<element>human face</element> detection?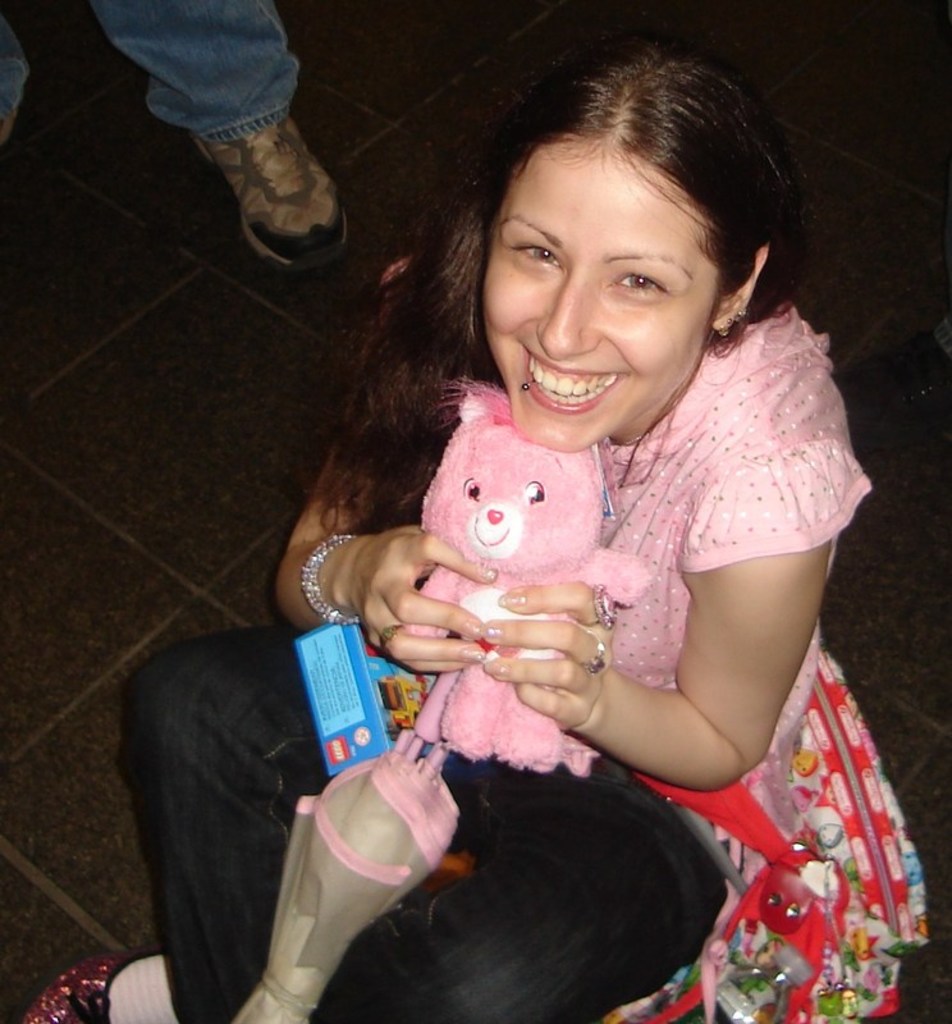
{"left": 477, "top": 137, "right": 728, "bottom": 447}
